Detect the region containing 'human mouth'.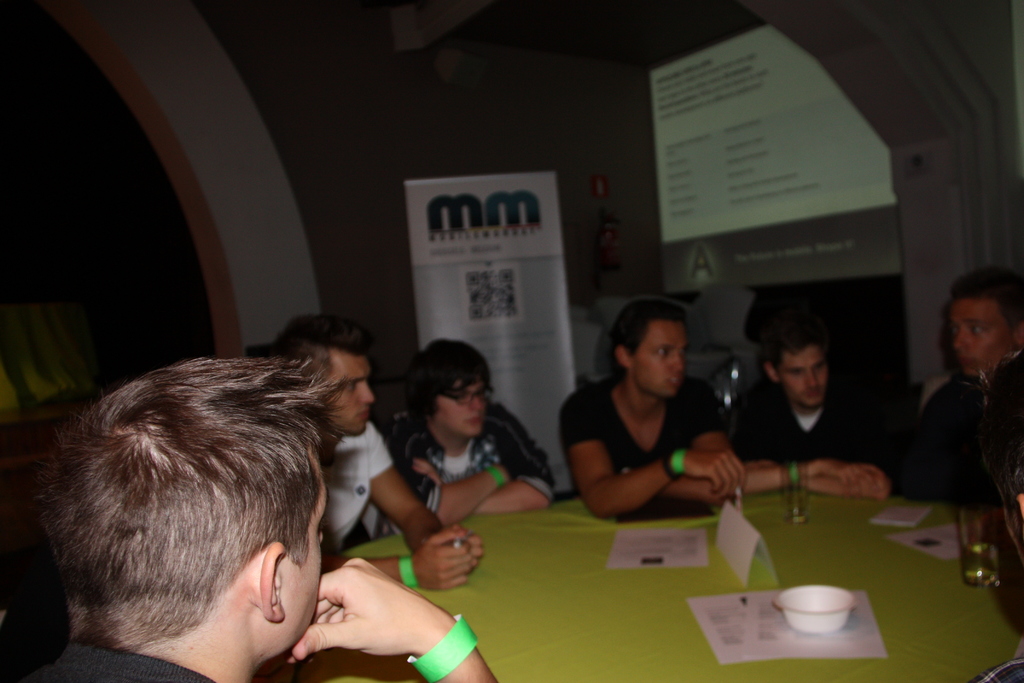
806,391,819,402.
